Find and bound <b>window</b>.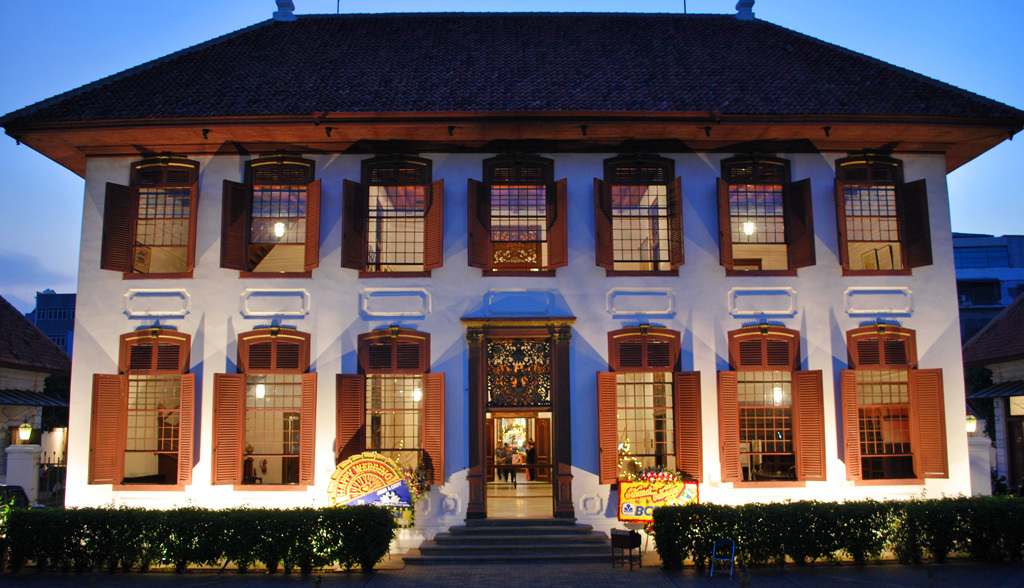
Bound: (left=714, top=323, right=833, bottom=490).
